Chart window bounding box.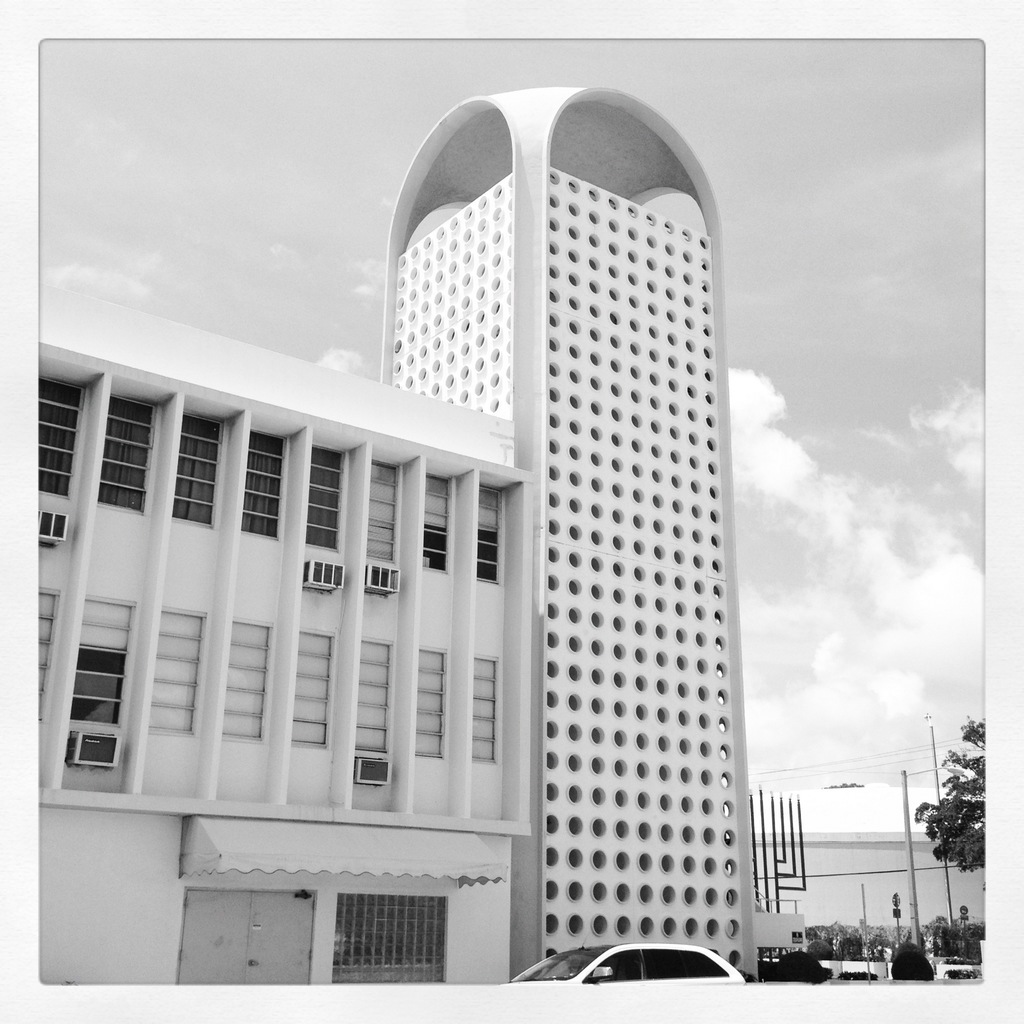
Charted: <box>95,396,163,504</box>.
